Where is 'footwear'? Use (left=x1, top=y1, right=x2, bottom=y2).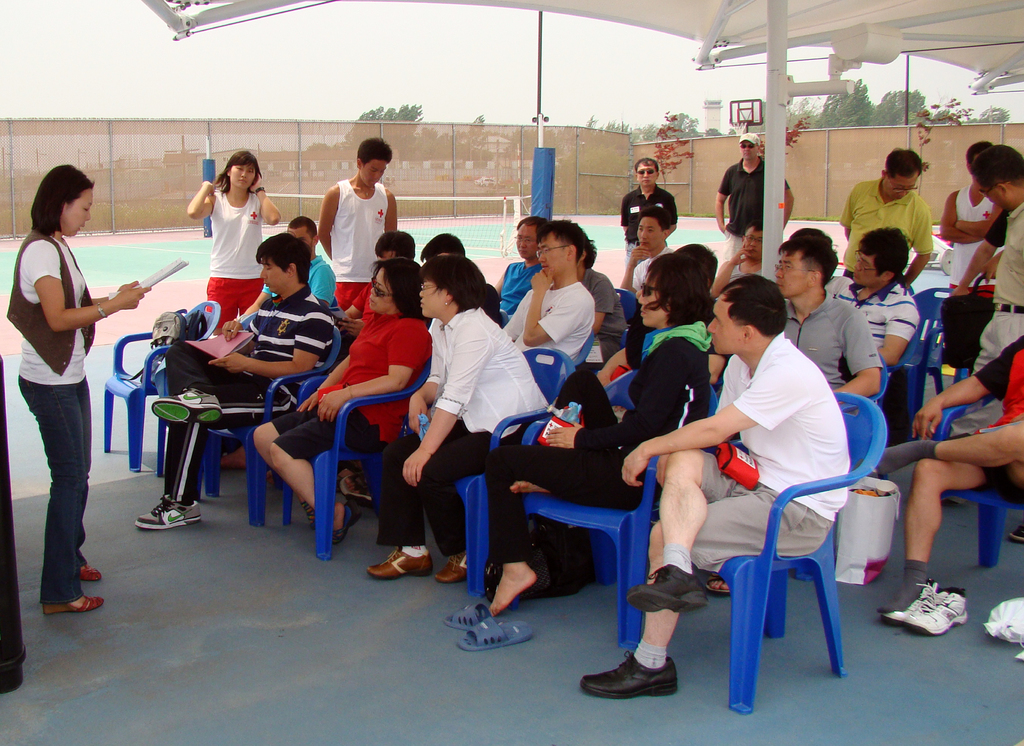
(left=916, top=585, right=956, bottom=637).
